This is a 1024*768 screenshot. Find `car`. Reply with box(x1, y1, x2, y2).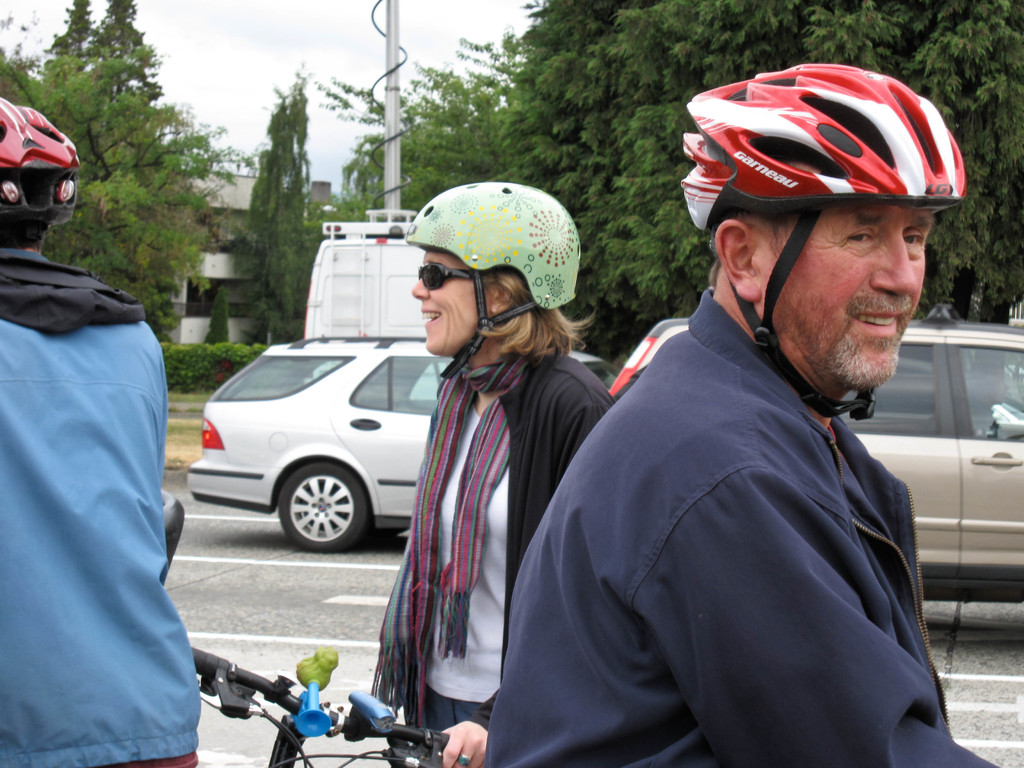
box(181, 328, 628, 550).
